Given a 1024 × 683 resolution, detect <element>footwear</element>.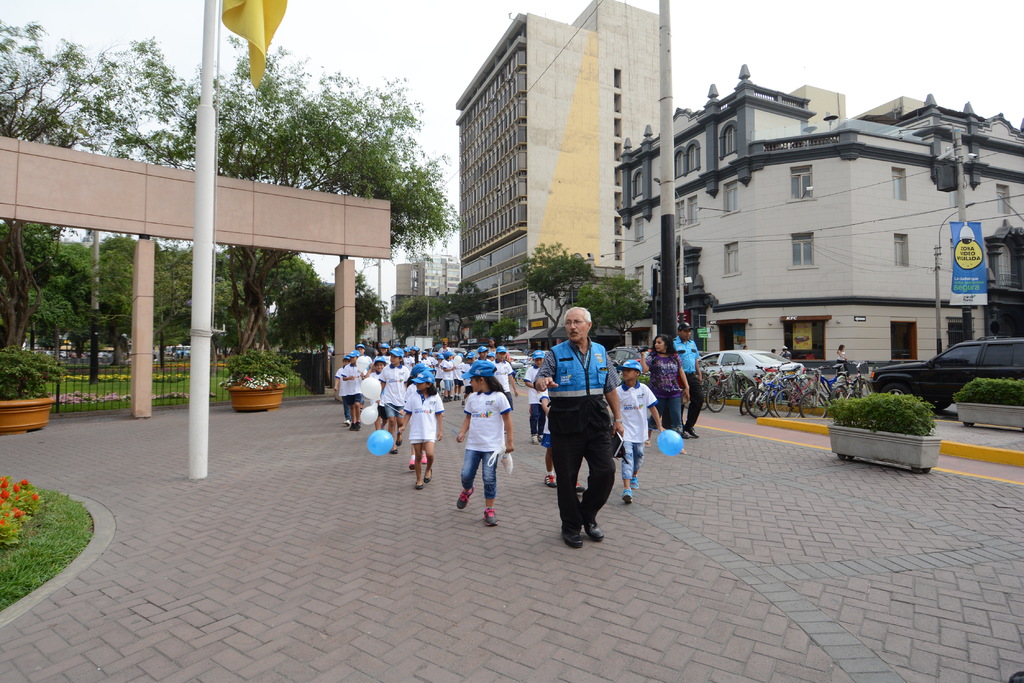
[left=684, top=426, right=700, bottom=440].
